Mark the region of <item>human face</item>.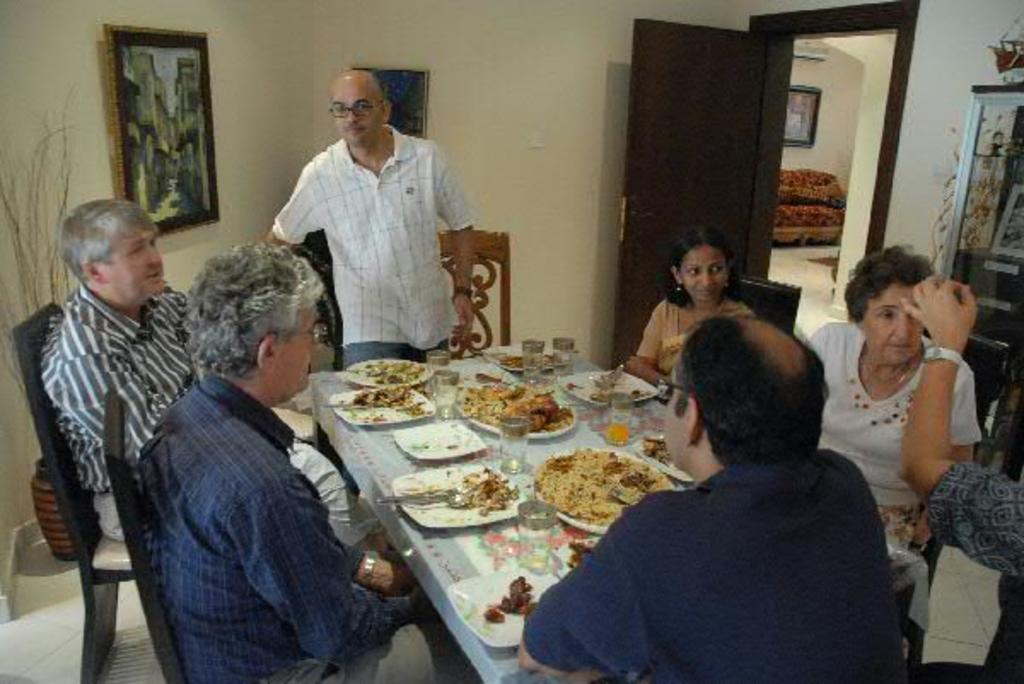
Region: box=[683, 244, 724, 302].
